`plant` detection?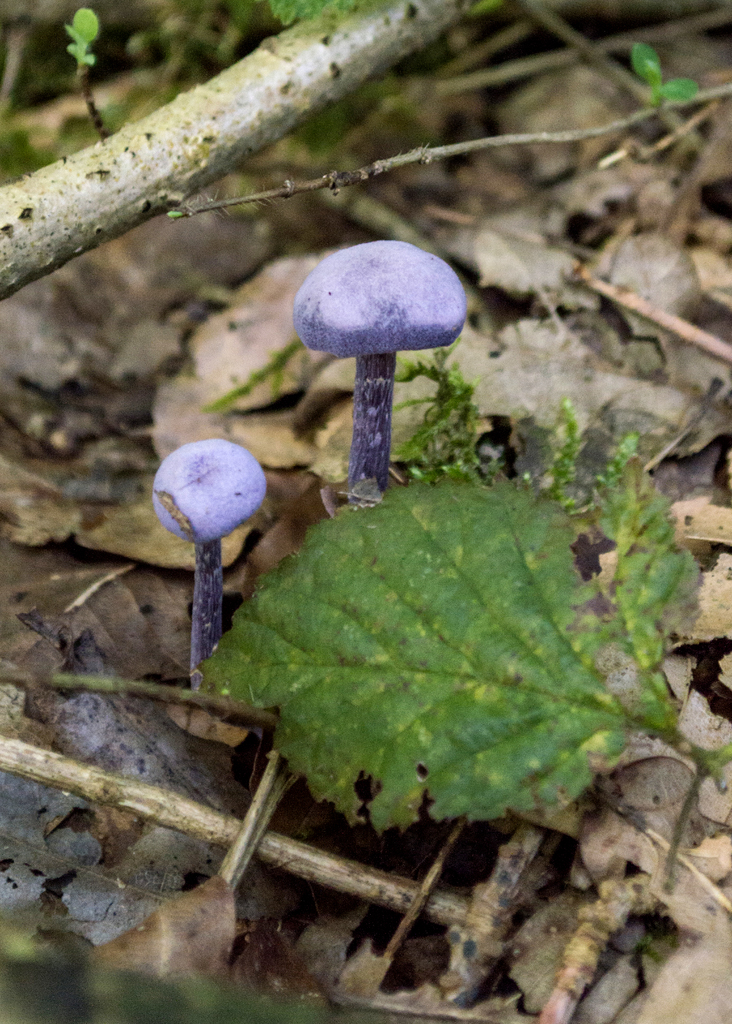
bbox=[206, 346, 731, 824]
